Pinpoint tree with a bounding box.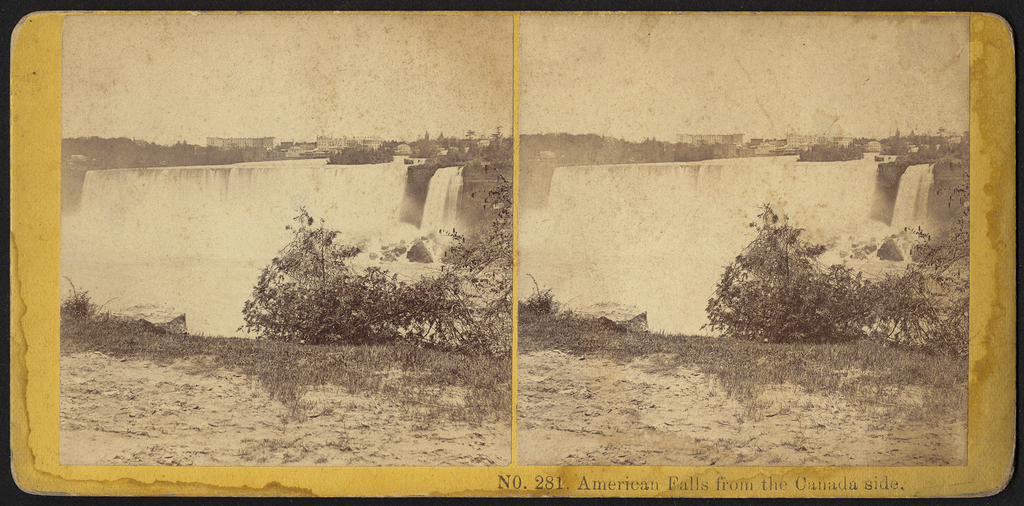
(left=243, top=216, right=429, bottom=343).
